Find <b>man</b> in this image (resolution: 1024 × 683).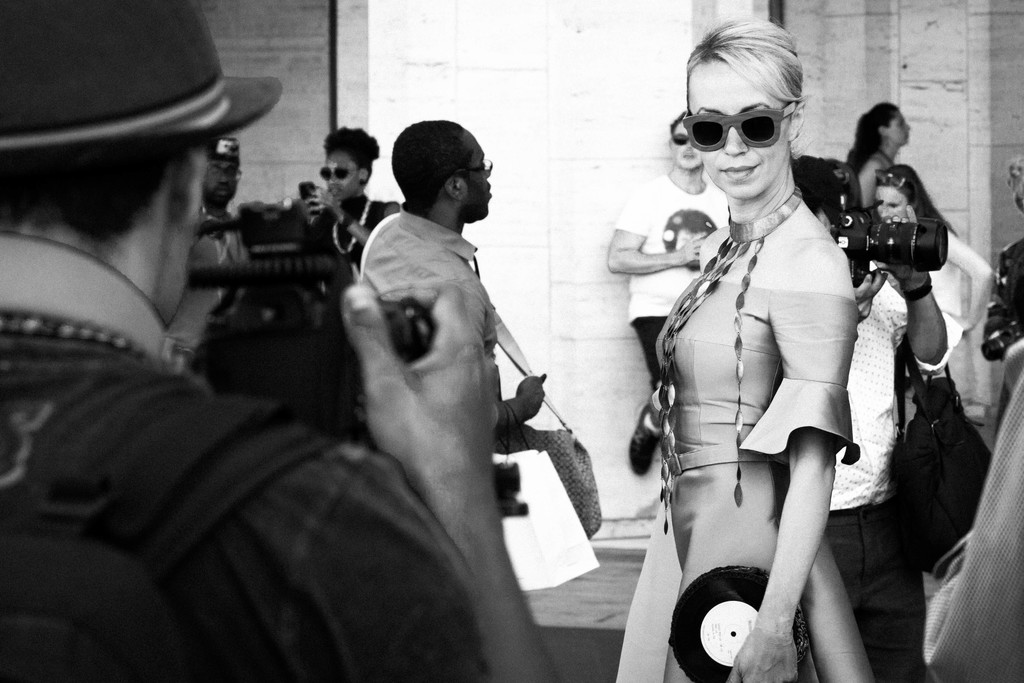
(left=354, top=119, right=551, bottom=490).
